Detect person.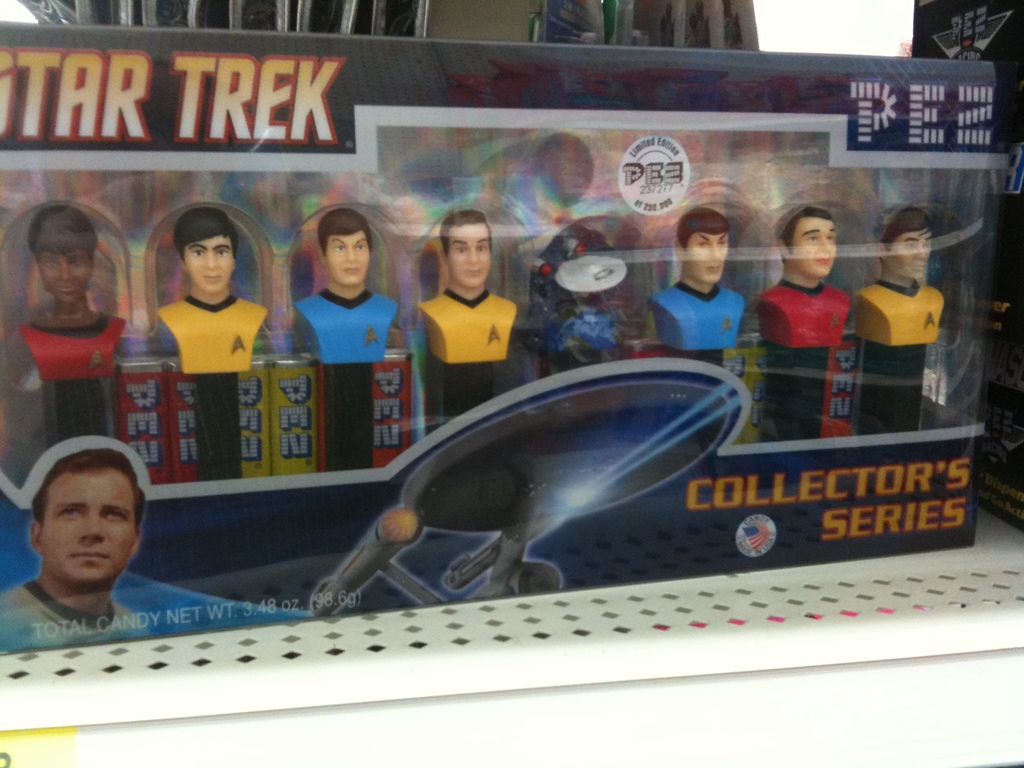
Detected at [293,207,399,364].
